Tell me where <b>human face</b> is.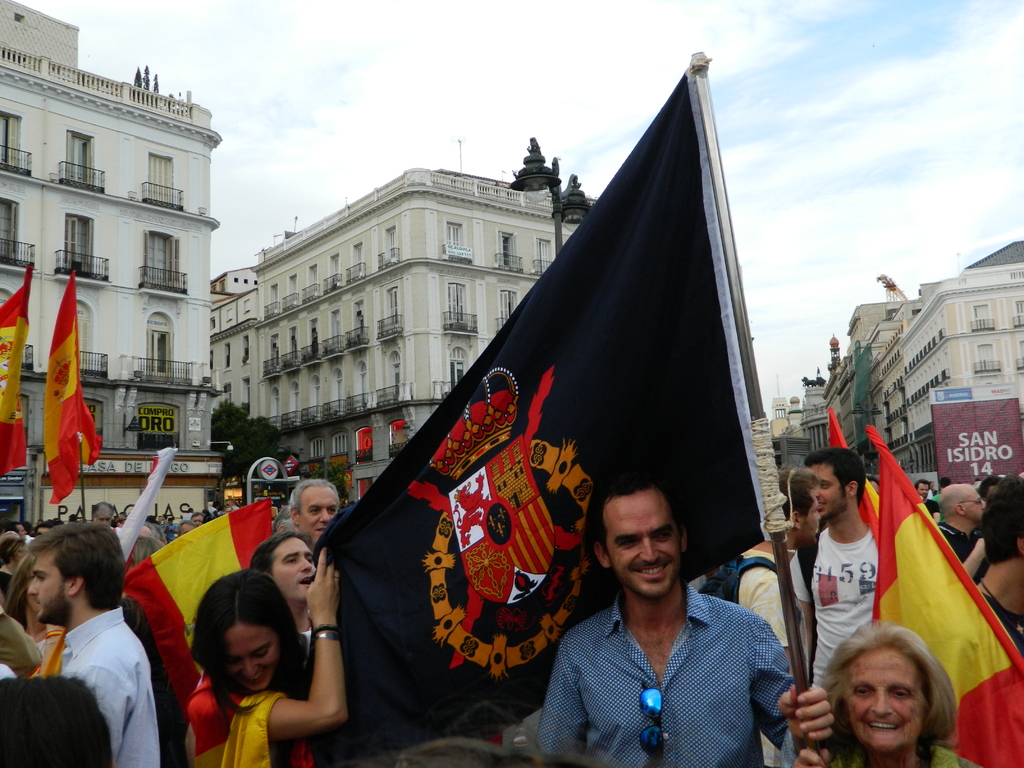
<b>human face</b> is at pyautogui.locateOnScreen(97, 508, 113, 525).
